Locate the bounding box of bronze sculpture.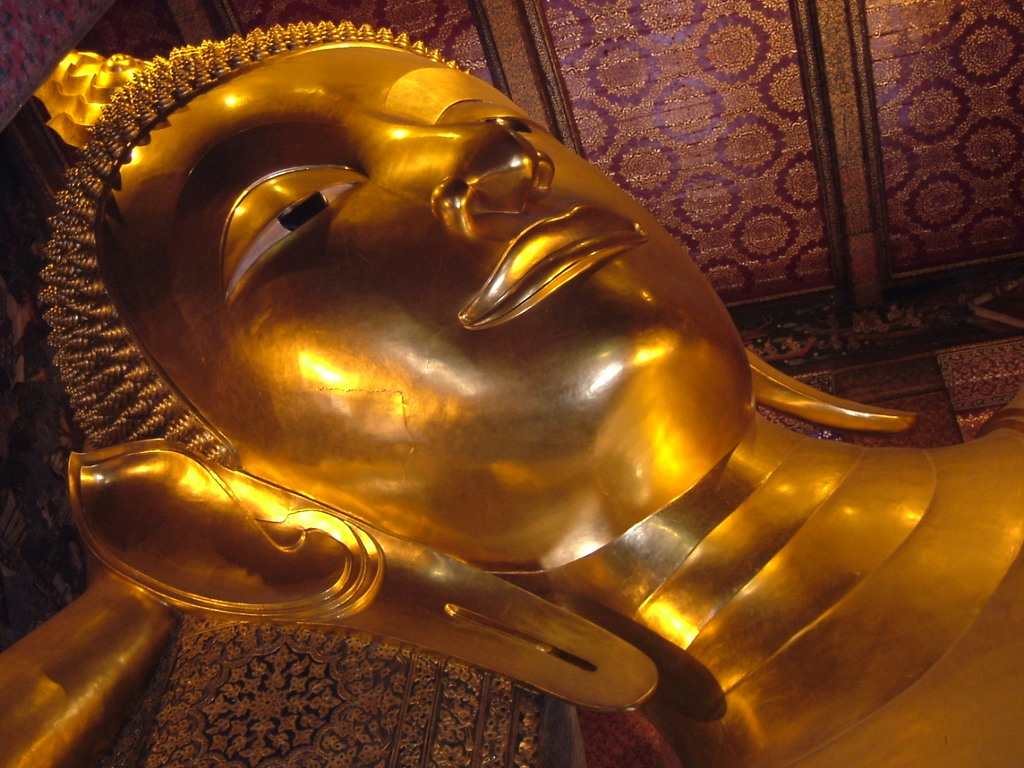
Bounding box: bbox=[0, 76, 1007, 767].
